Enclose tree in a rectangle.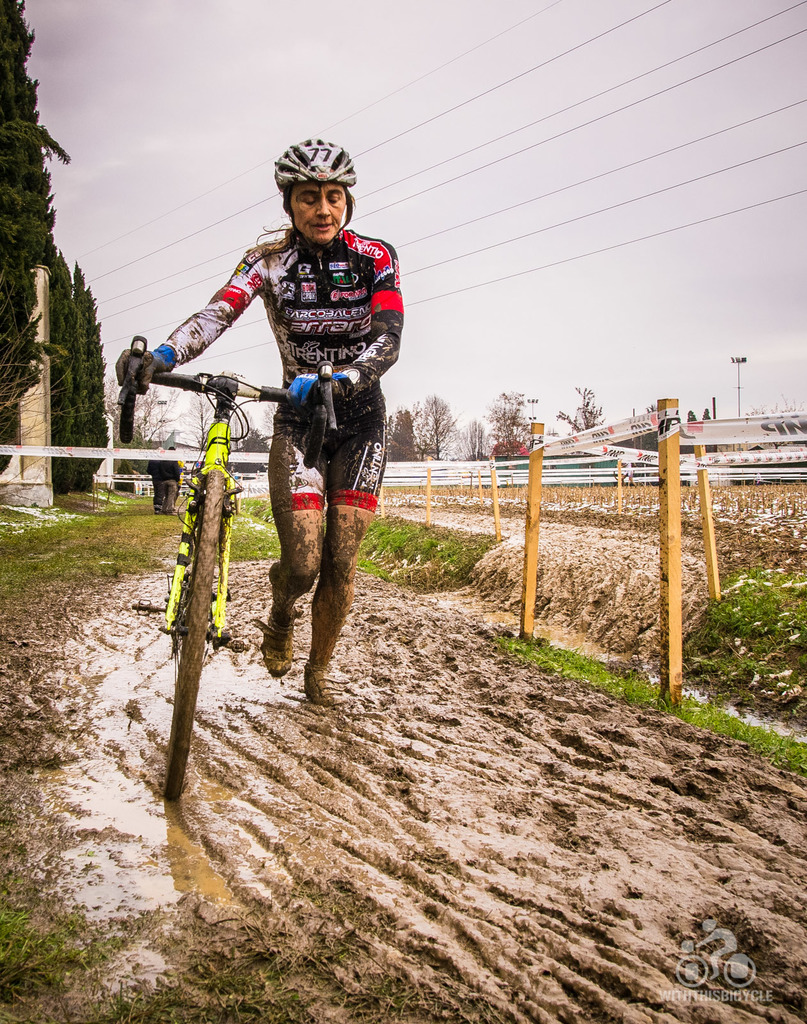
(x1=111, y1=373, x2=168, y2=490).
